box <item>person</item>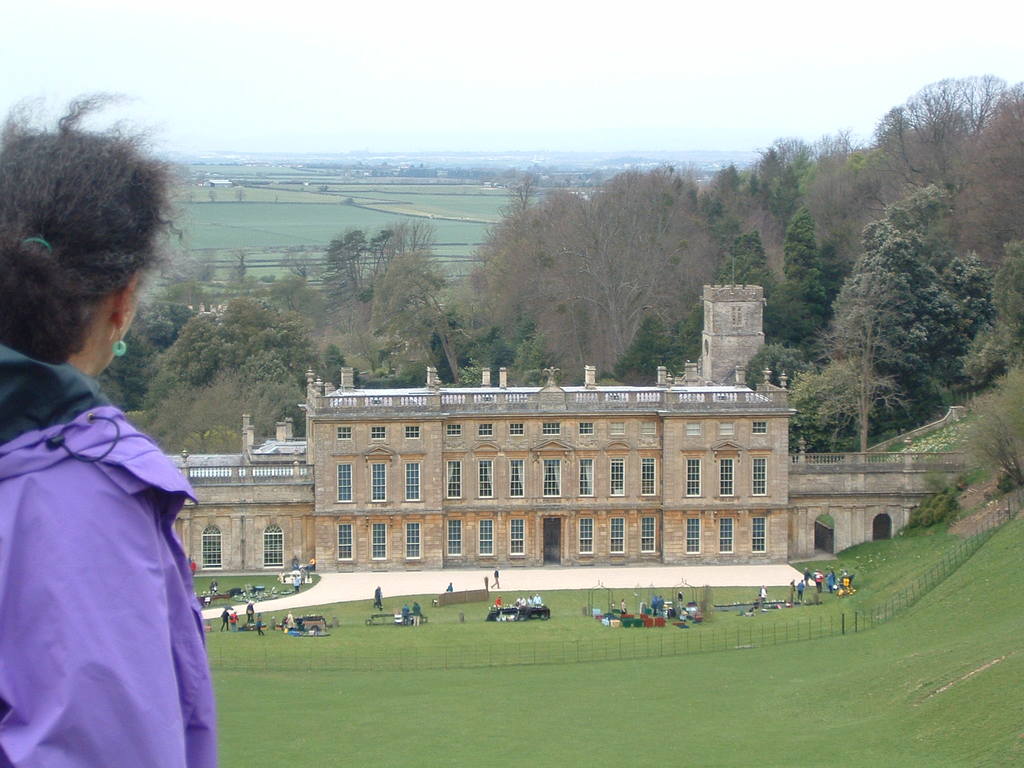
{"x1": 304, "y1": 555, "x2": 318, "y2": 576}
